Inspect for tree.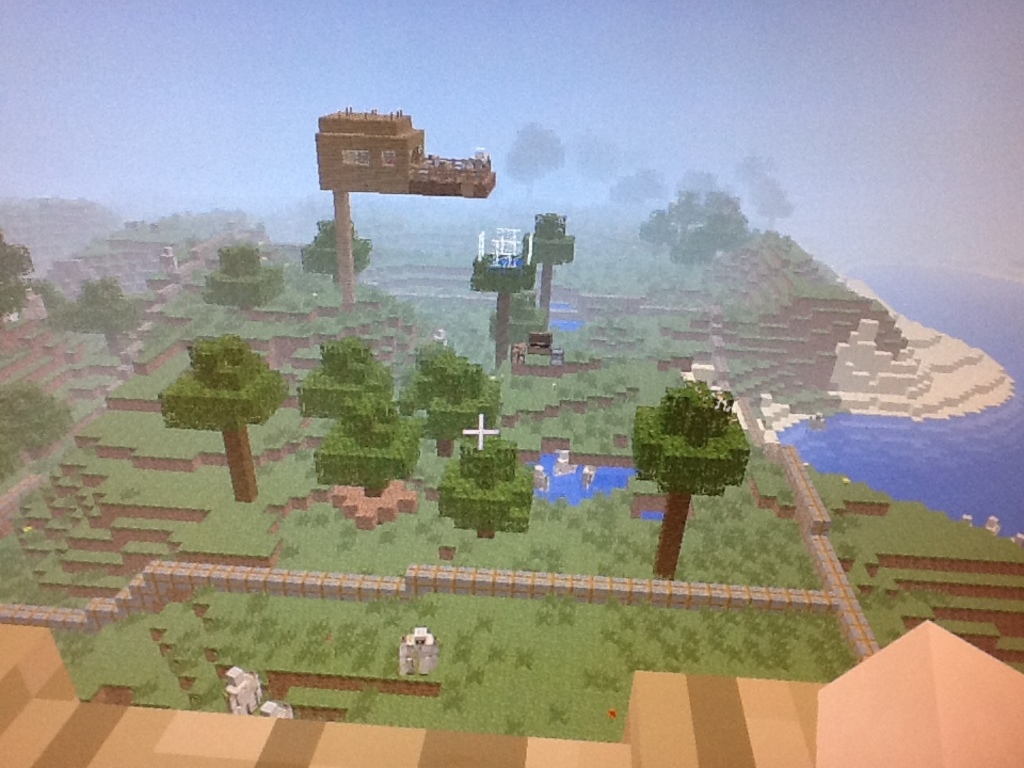
Inspection: crop(23, 274, 63, 314).
